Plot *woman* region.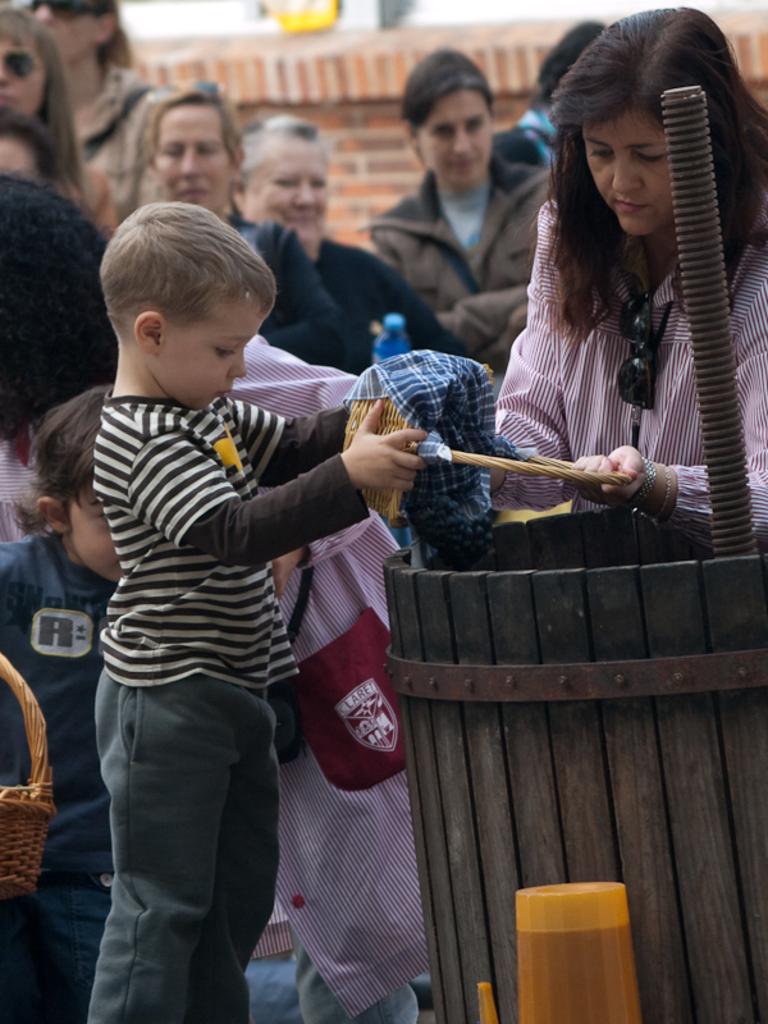
Plotted at (0,0,114,246).
